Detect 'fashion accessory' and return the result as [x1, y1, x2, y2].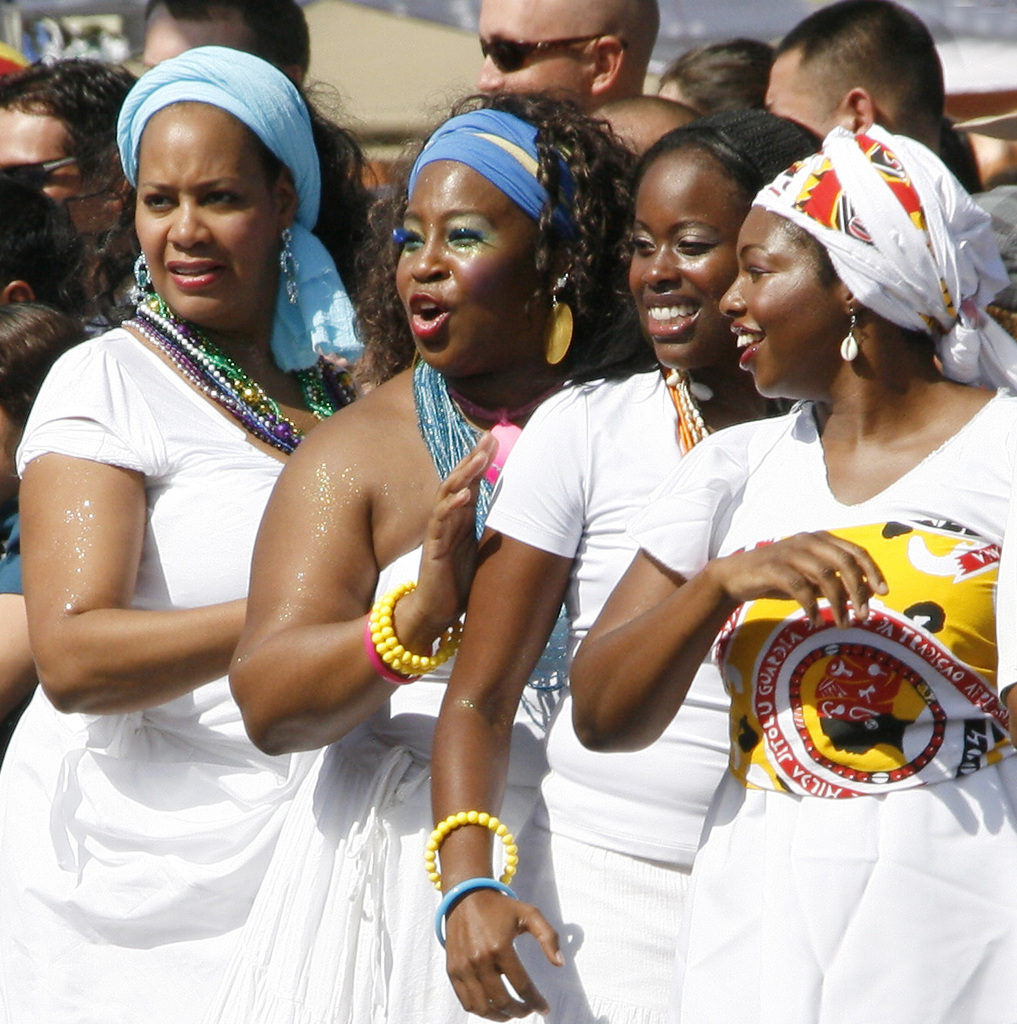
[0, 155, 80, 186].
